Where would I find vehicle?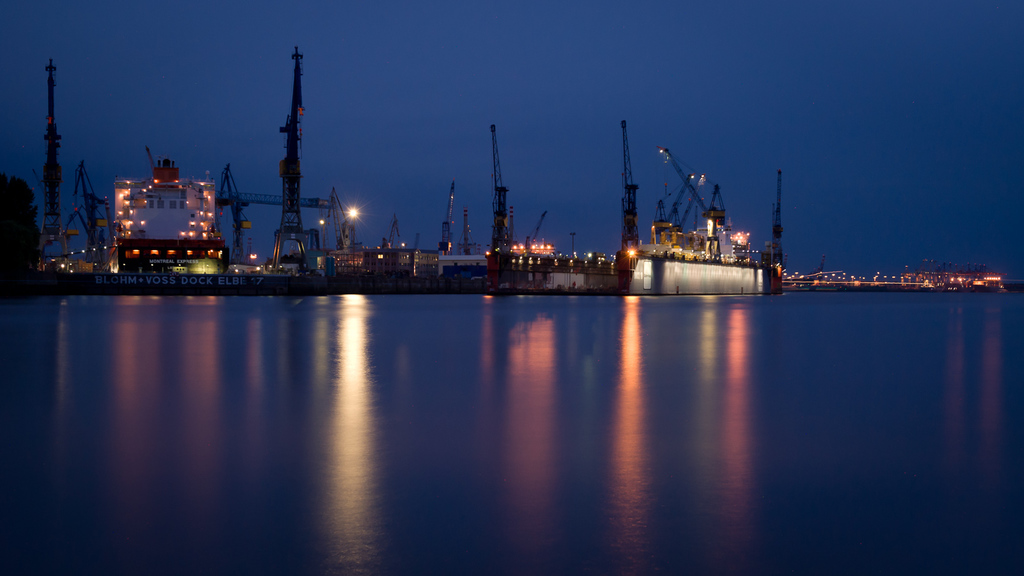
At {"left": 106, "top": 143, "right": 229, "bottom": 286}.
